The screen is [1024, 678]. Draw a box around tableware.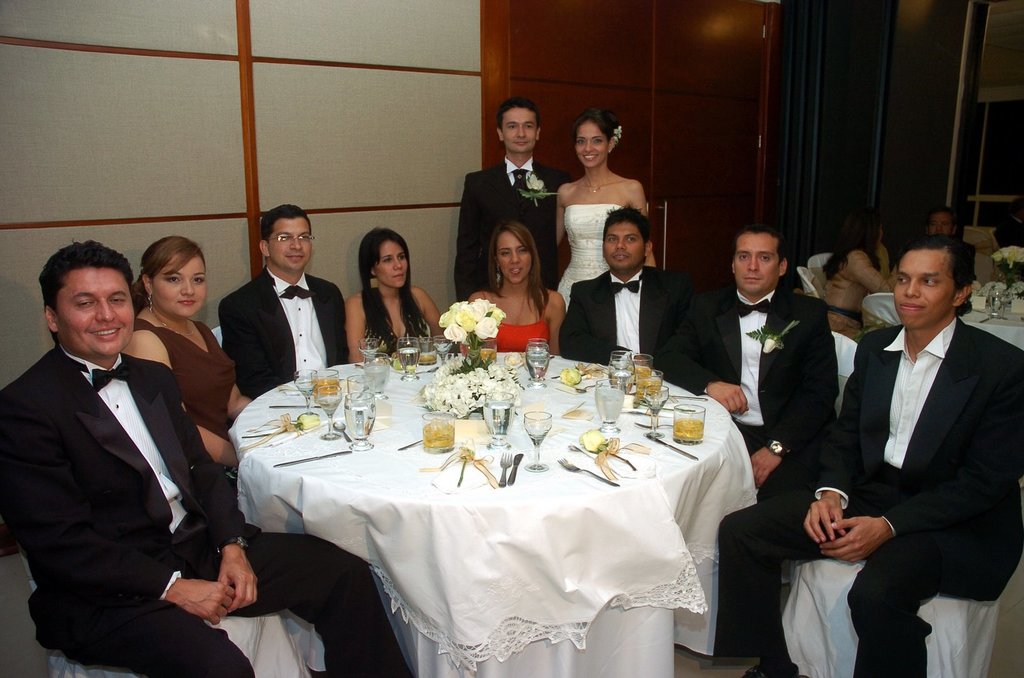
[left=422, top=411, right=458, bottom=453].
